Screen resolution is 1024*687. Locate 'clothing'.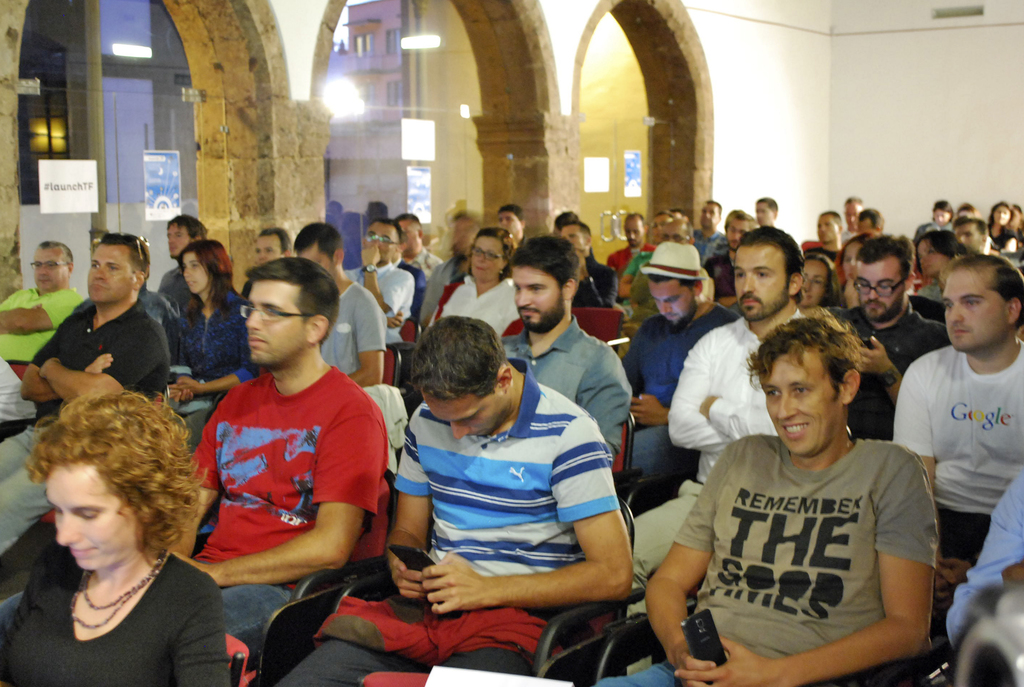
bbox=(322, 273, 385, 378).
